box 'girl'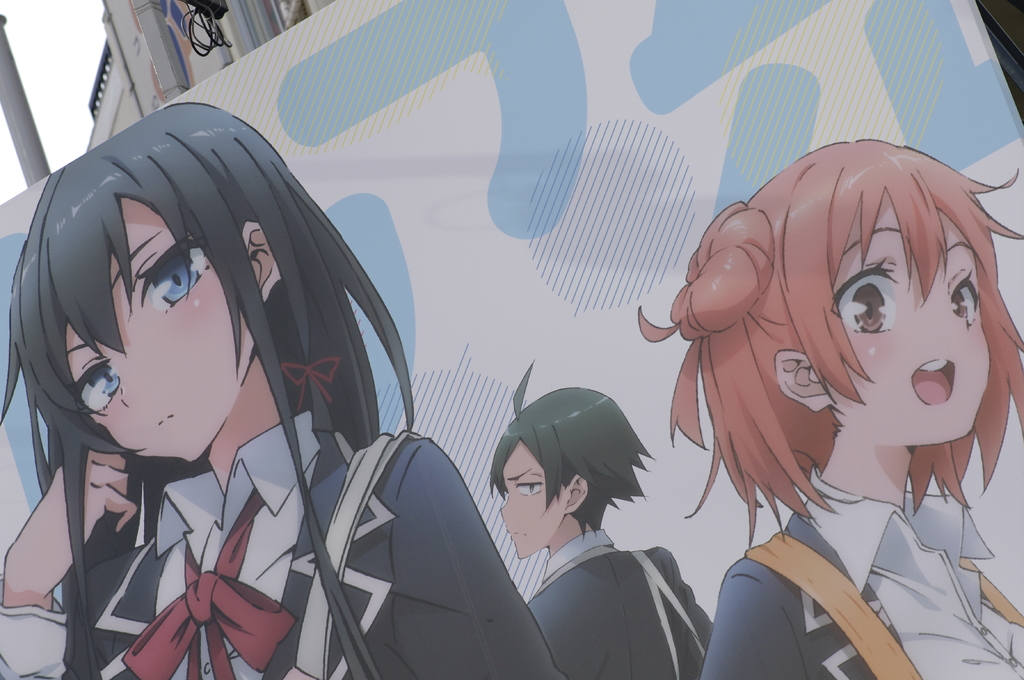
[x1=0, y1=106, x2=571, y2=679]
